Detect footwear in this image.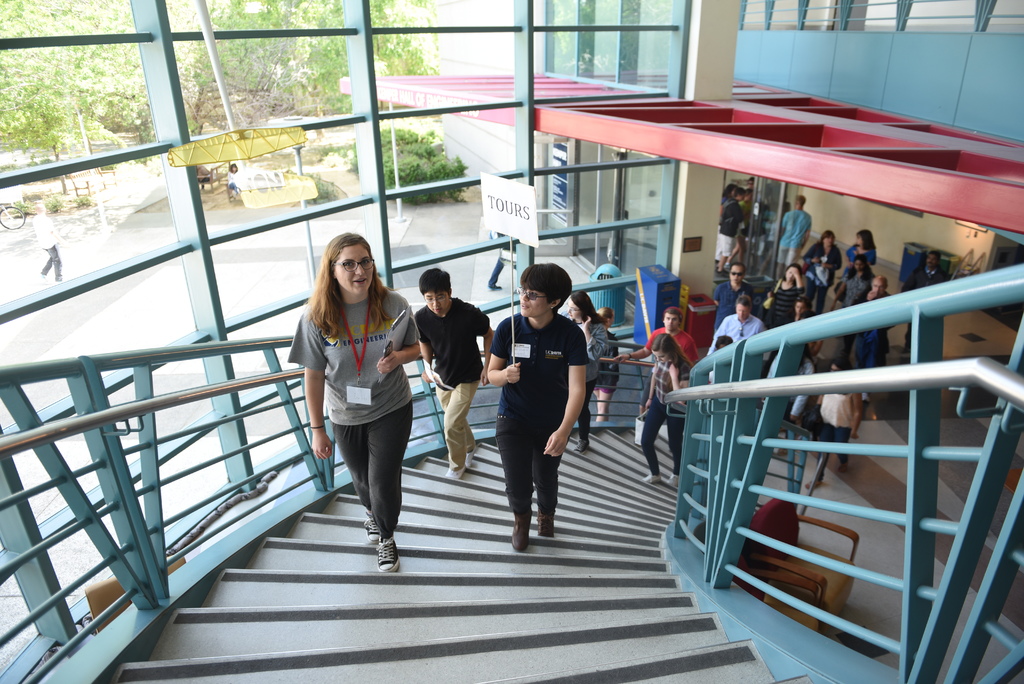
Detection: (x1=444, y1=468, x2=466, y2=481).
